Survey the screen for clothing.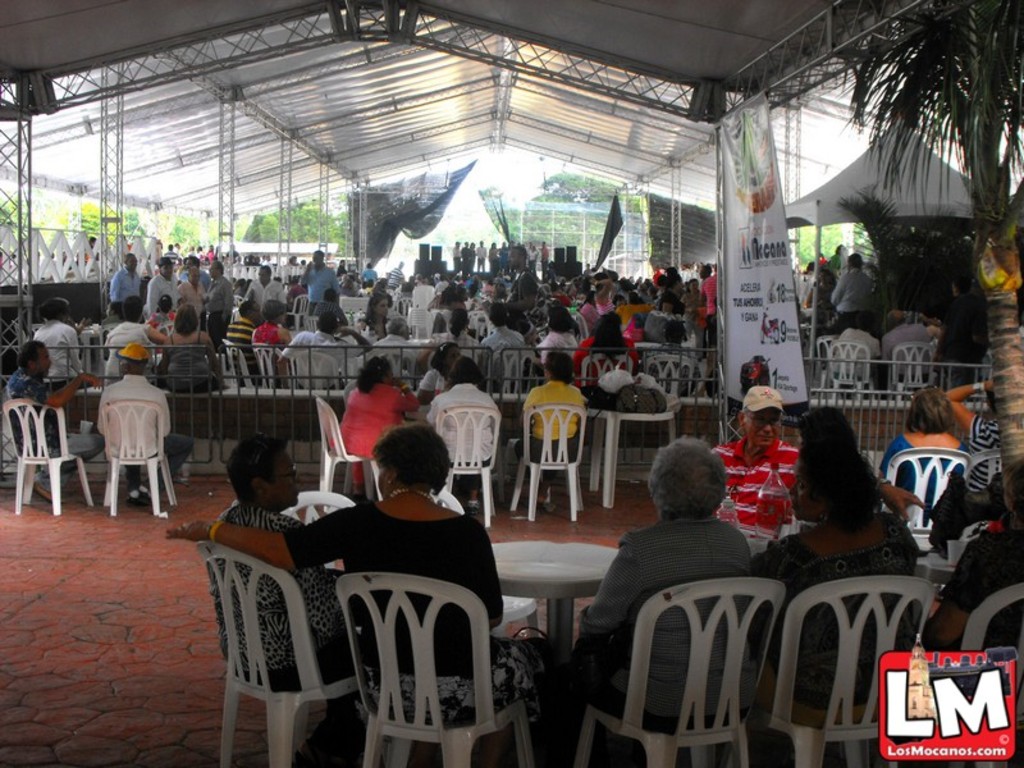
Survey found: bbox=(81, 357, 168, 513).
